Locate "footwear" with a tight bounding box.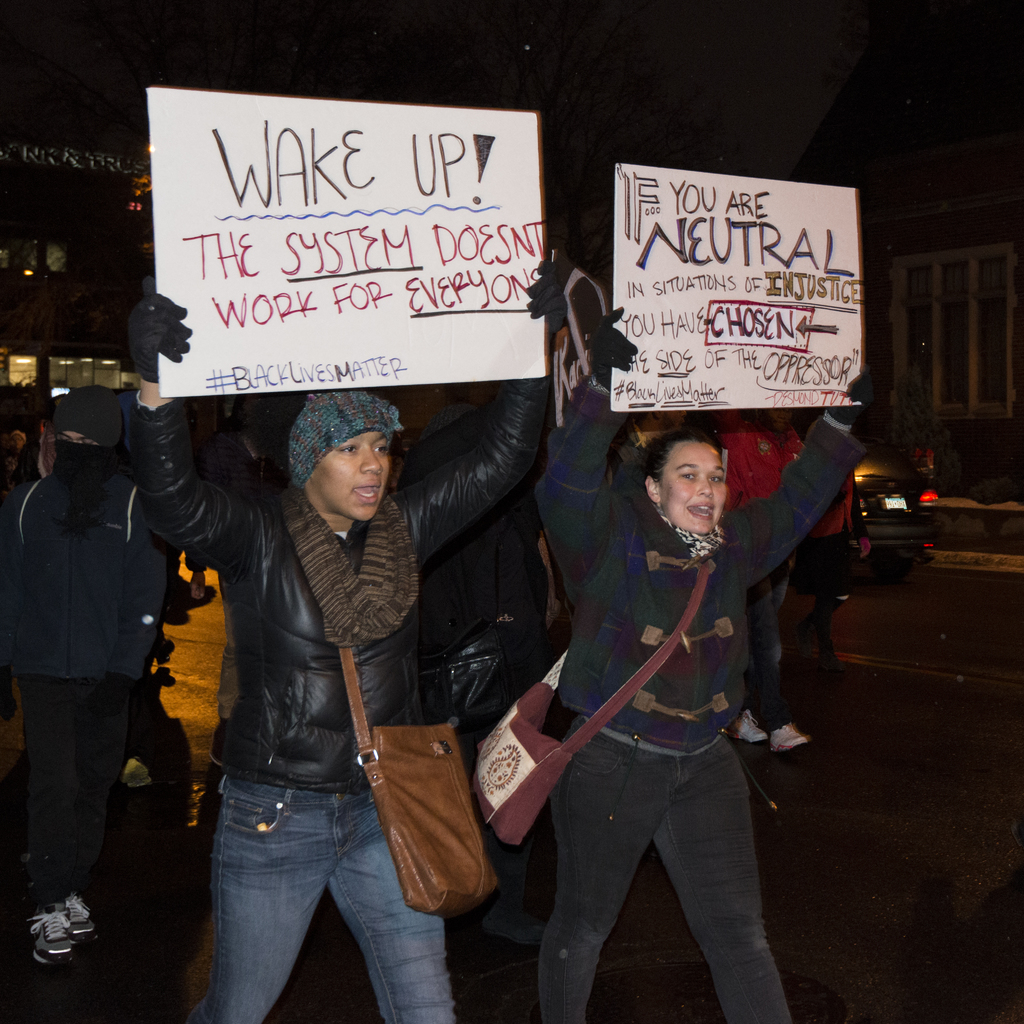
[724,704,769,748].
